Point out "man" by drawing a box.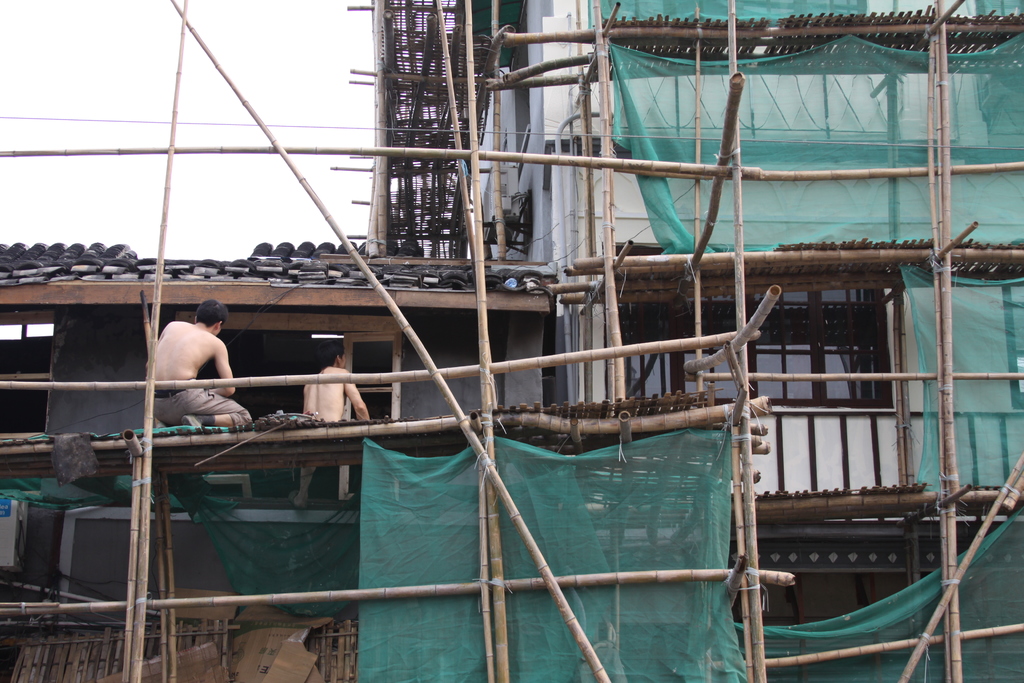
<bbox>126, 305, 281, 451</bbox>.
